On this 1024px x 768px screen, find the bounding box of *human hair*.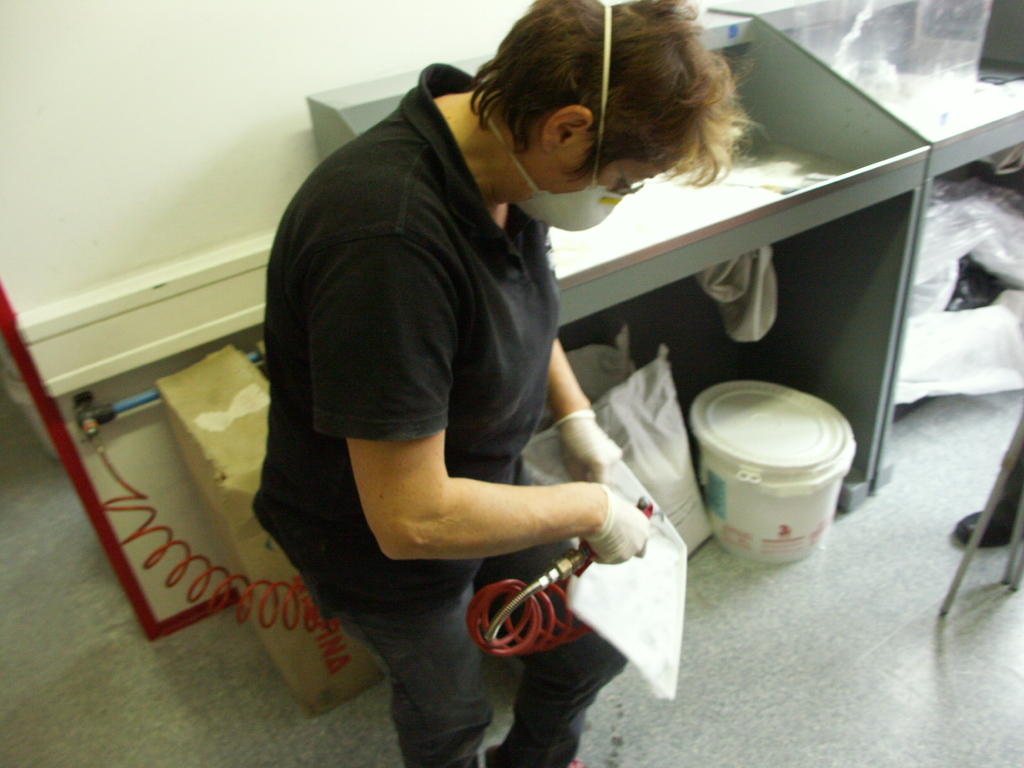
Bounding box: rect(447, 8, 788, 234).
